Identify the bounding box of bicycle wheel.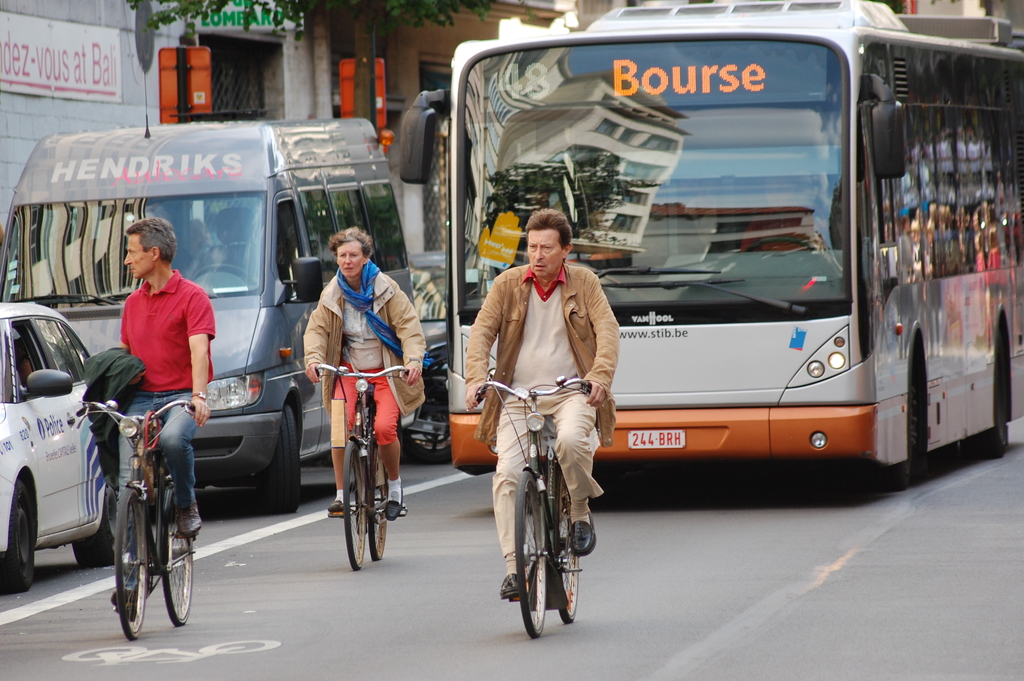
select_region(511, 466, 545, 637).
